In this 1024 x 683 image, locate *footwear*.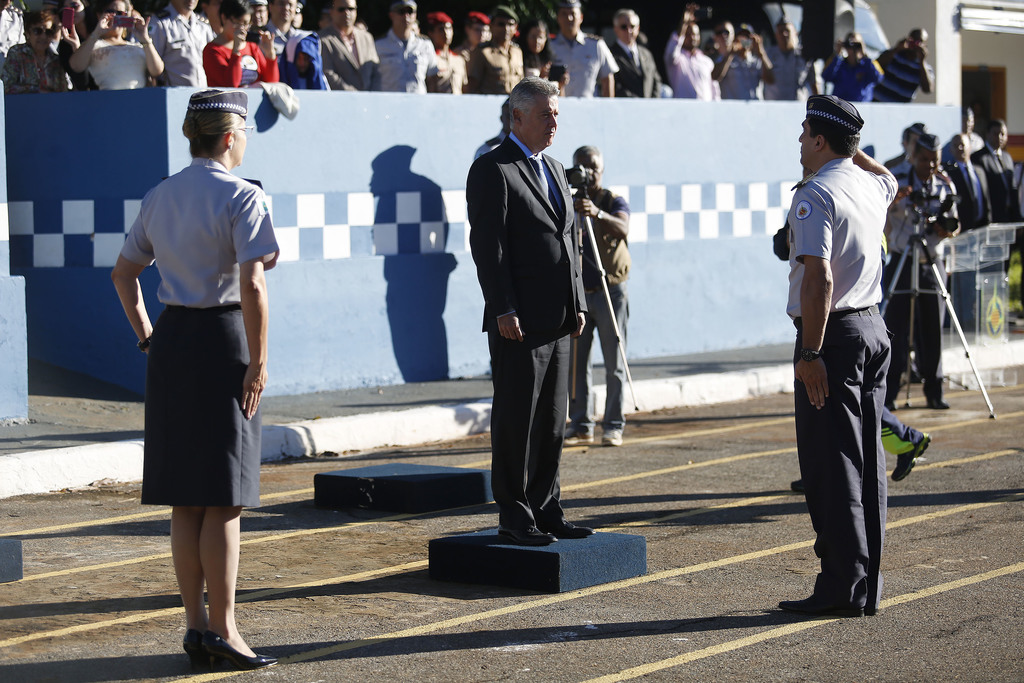
Bounding box: bbox(791, 473, 807, 495).
